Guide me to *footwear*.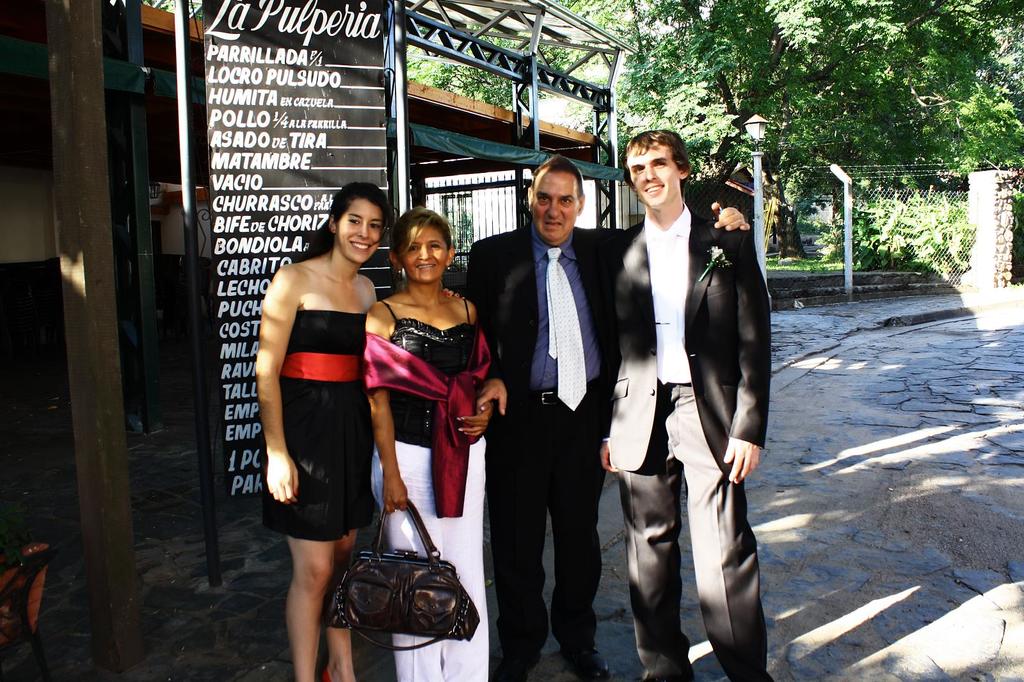
Guidance: (left=319, top=668, right=332, bottom=681).
